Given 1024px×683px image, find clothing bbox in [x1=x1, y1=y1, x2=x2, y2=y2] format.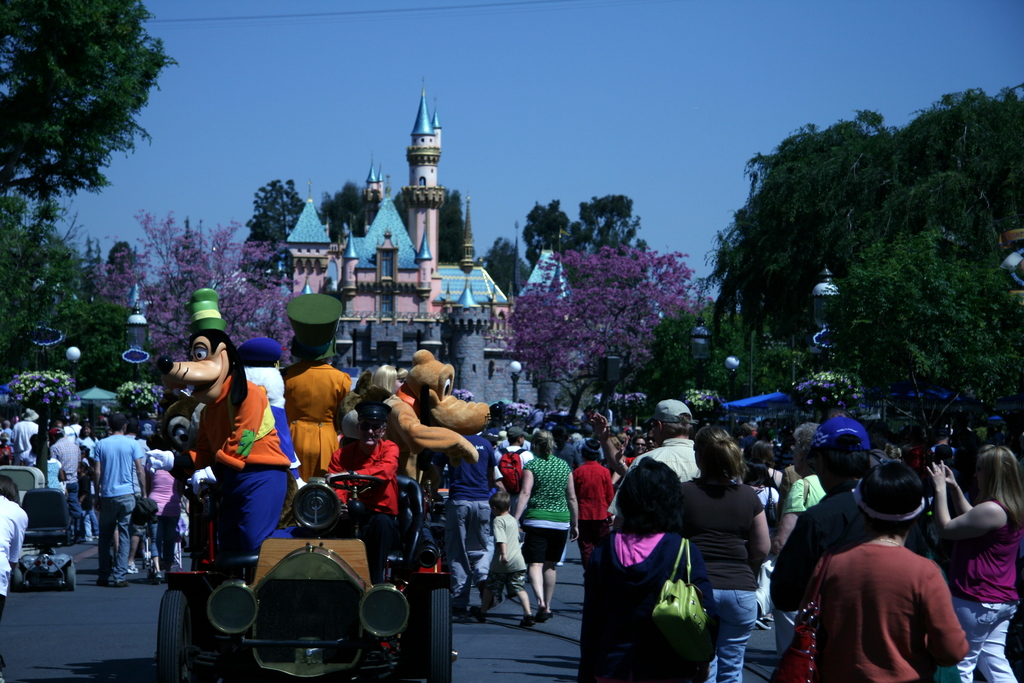
[x1=609, y1=434, x2=698, y2=518].
